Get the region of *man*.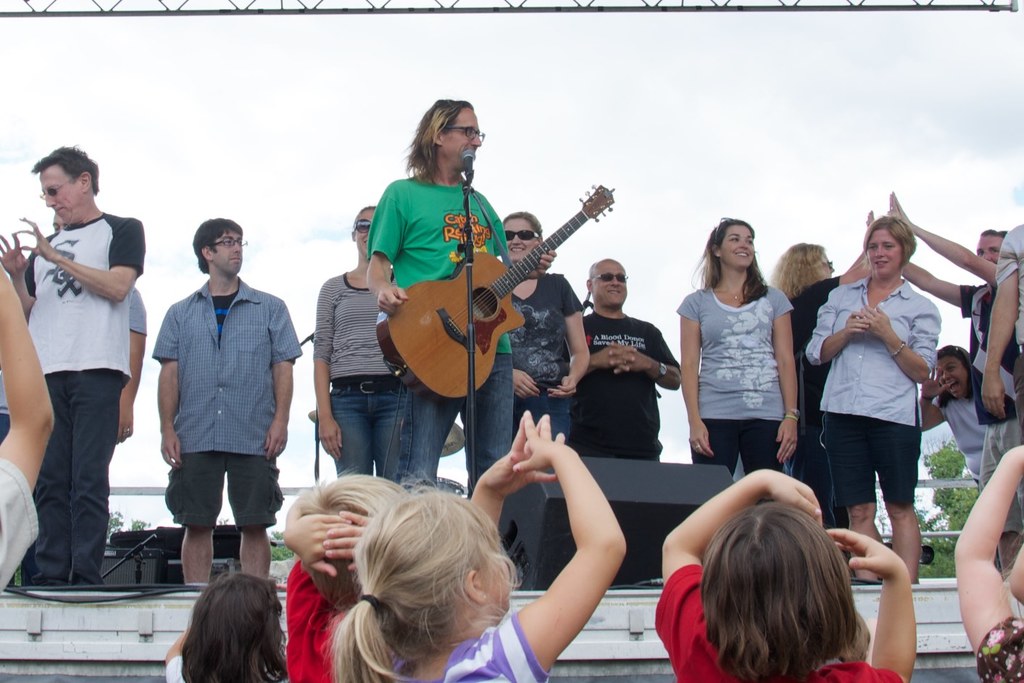
{"x1": 0, "y1": 149, "x2": 147, "y2": 580}.
